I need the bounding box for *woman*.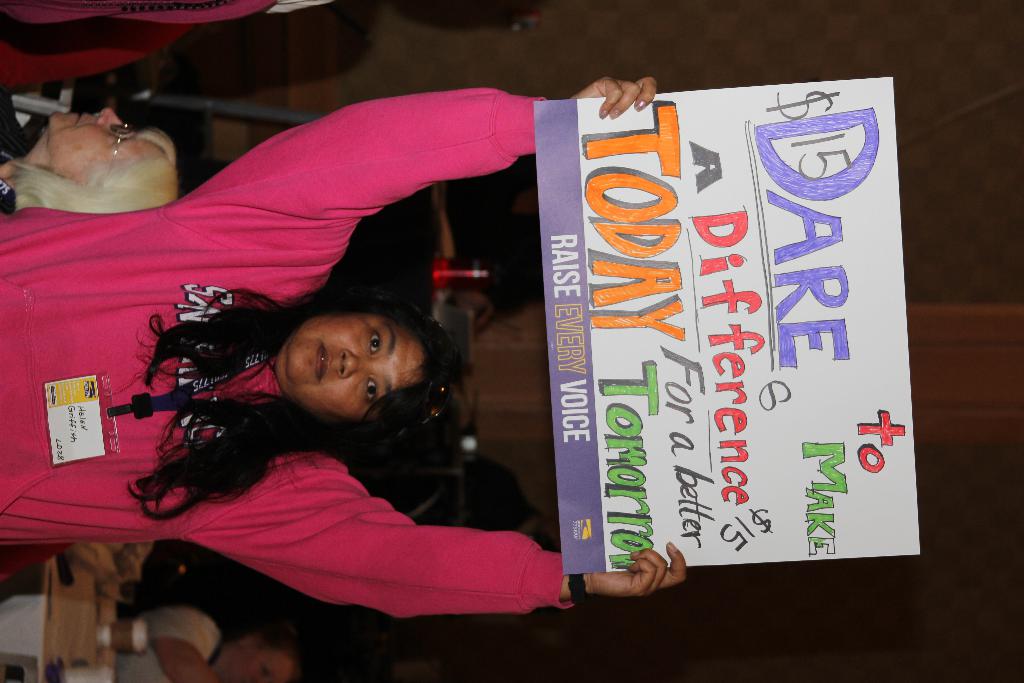
Here it is: (left=0, top=77, right=178, bottom=217).
